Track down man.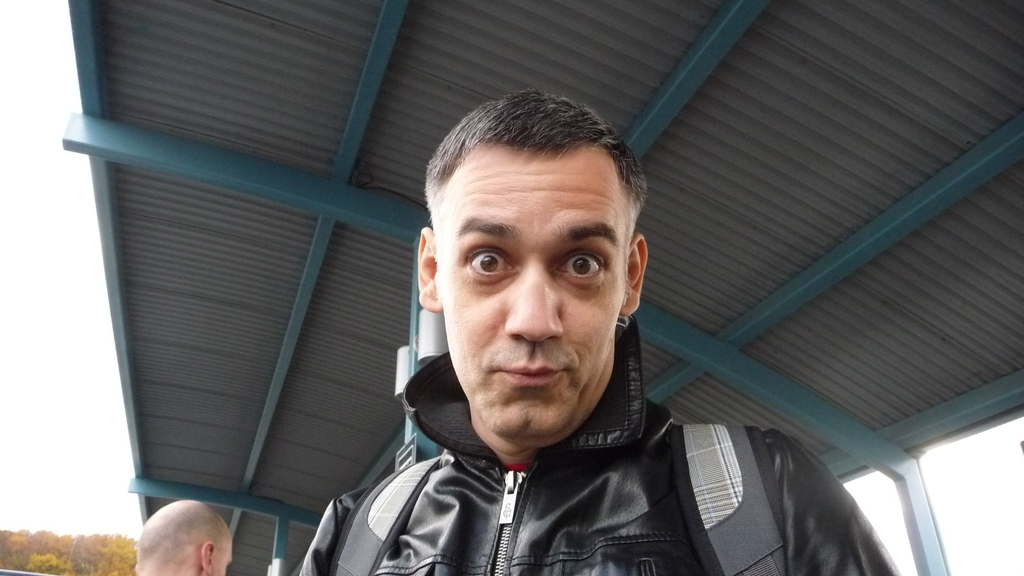
Tracked to detection(132, 498, 232, 575).
